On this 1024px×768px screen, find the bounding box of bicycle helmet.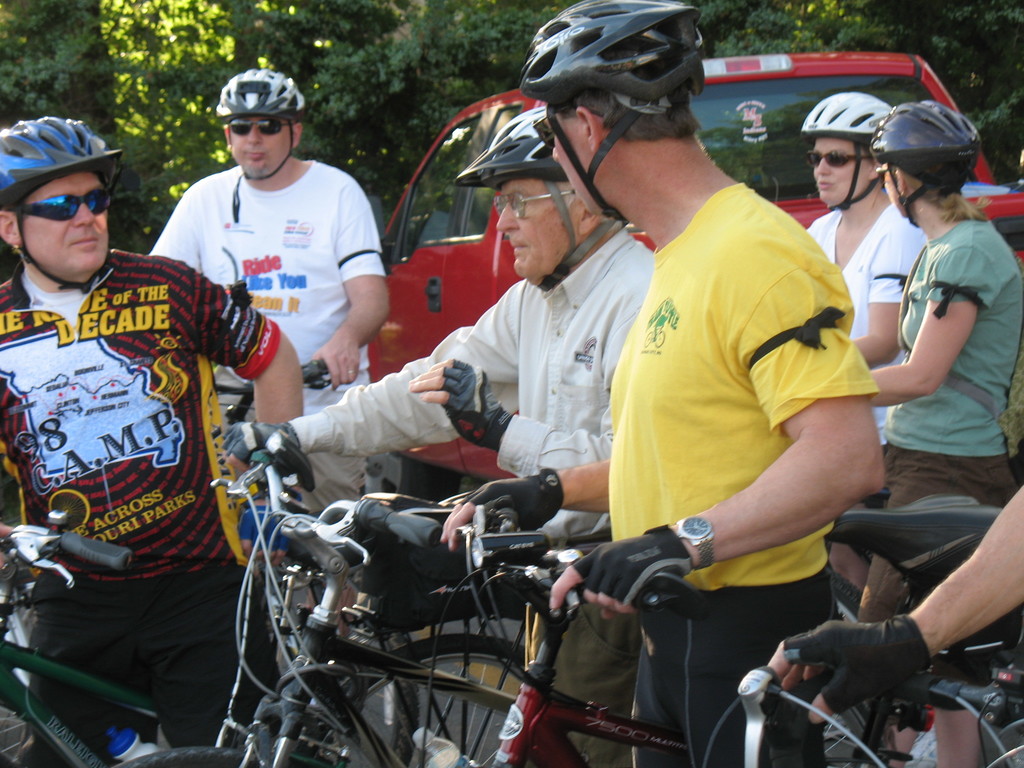
Bounding box: x1=0 y1=113 x2=121 y2=289.
